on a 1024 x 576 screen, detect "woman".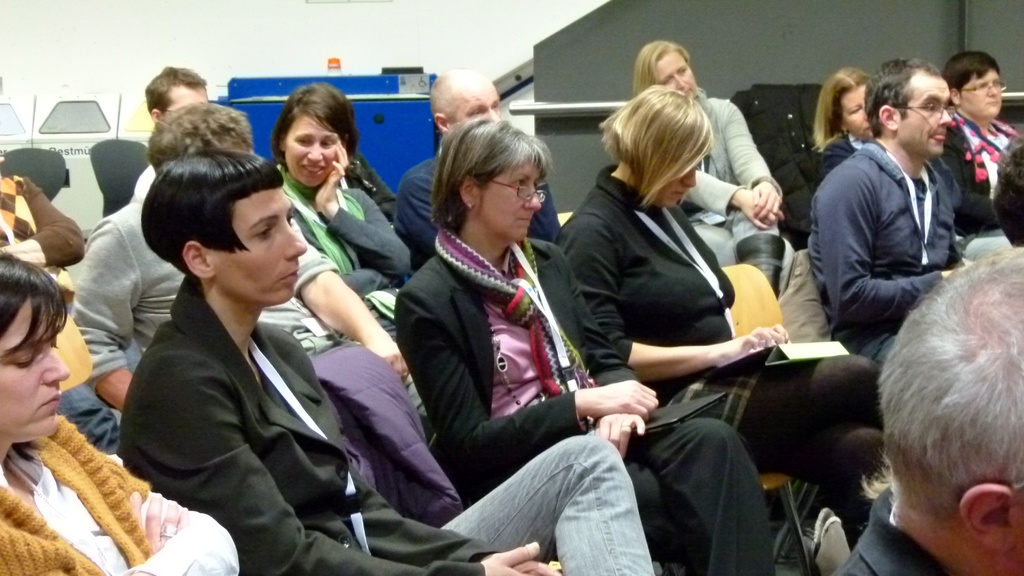
select_region(0, 247, 240, 575).
